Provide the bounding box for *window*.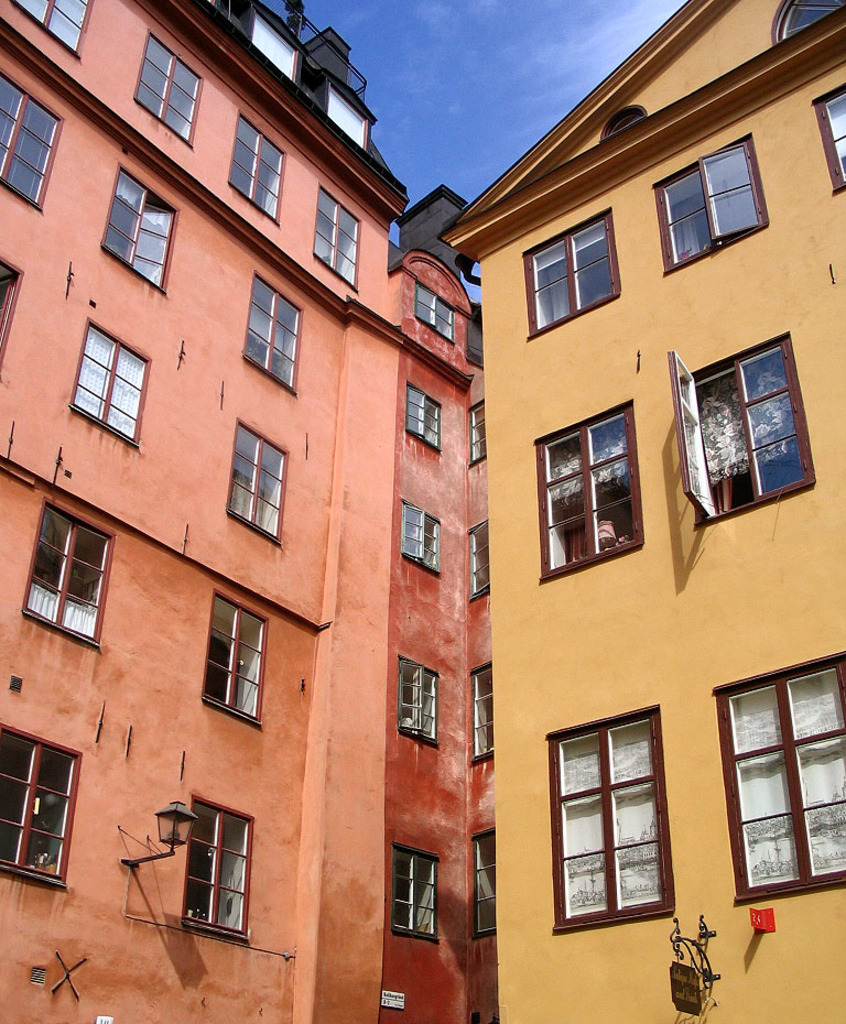
(144,29,213,149).
